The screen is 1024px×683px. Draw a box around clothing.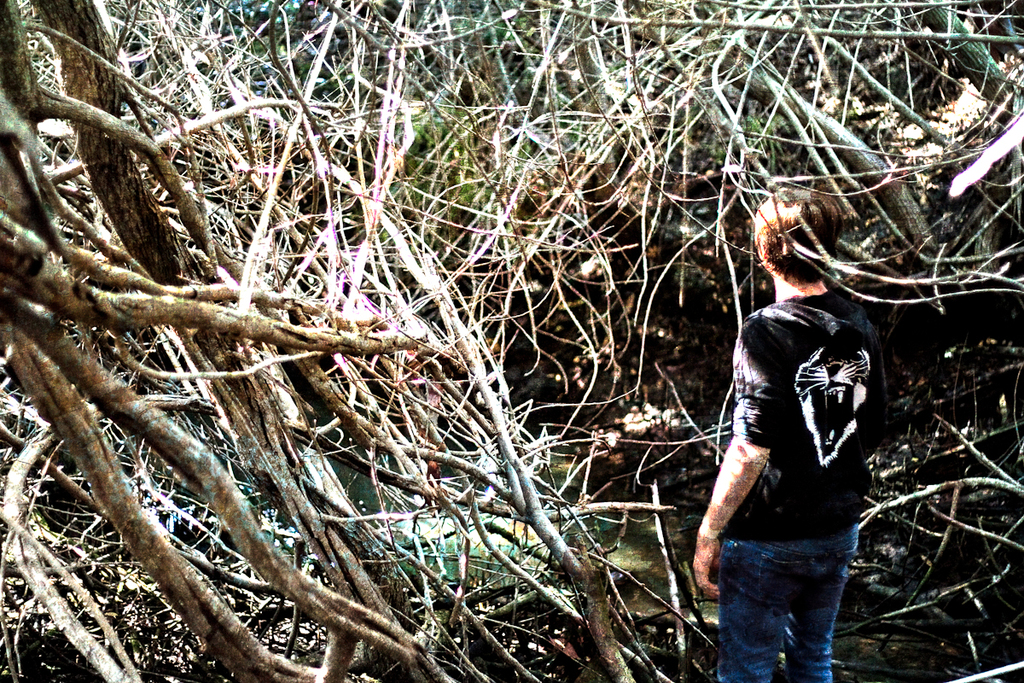
<bbox>730, 285, 877, 682</bbox>.
